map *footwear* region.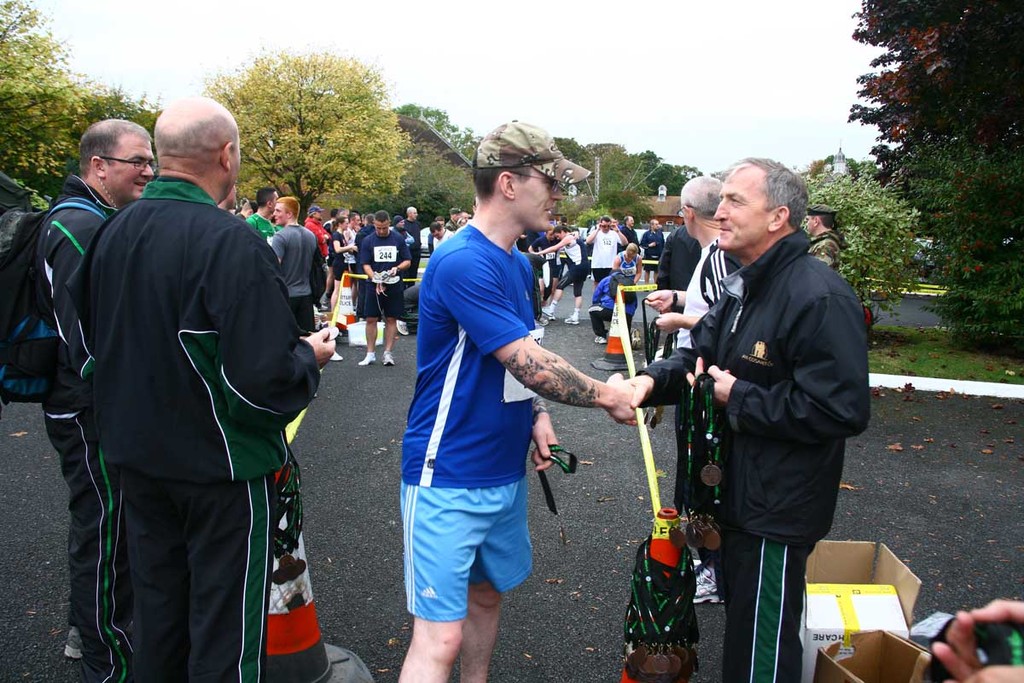
Mapped to (628, 328, 643, 350).
